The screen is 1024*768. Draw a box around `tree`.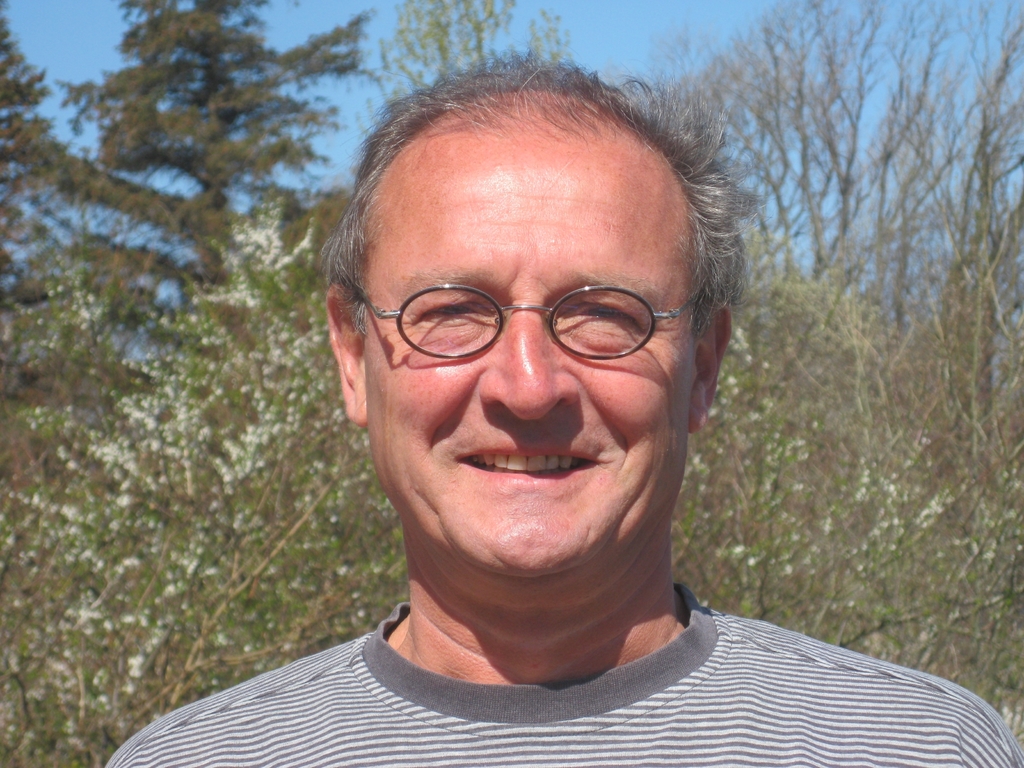
detection(369, 0, 570, 113).
